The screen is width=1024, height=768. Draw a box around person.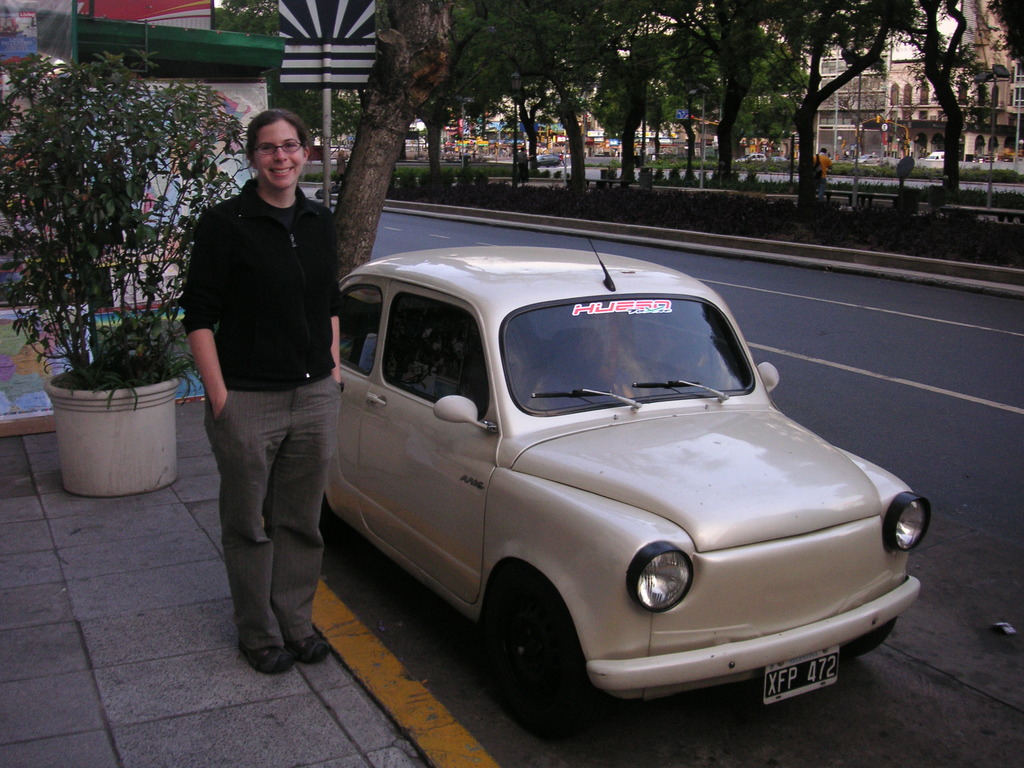
(x1=813, y1=147, x2=831, y2=179).
